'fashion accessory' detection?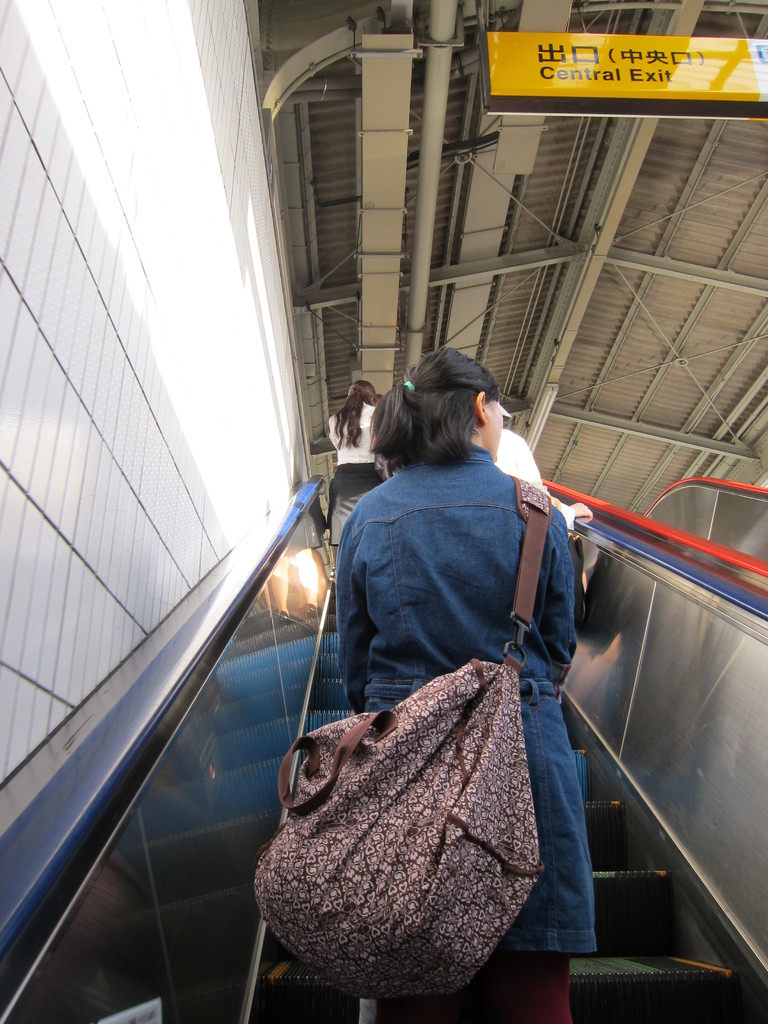
x1=403 y1=380 x2=417 y2=394
